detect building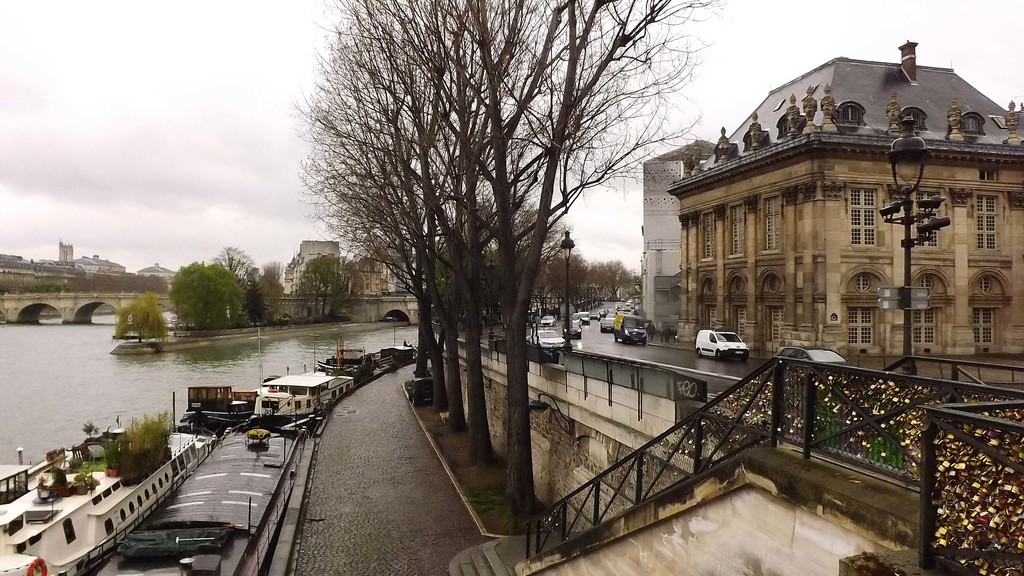
(635,33,1023,358)
